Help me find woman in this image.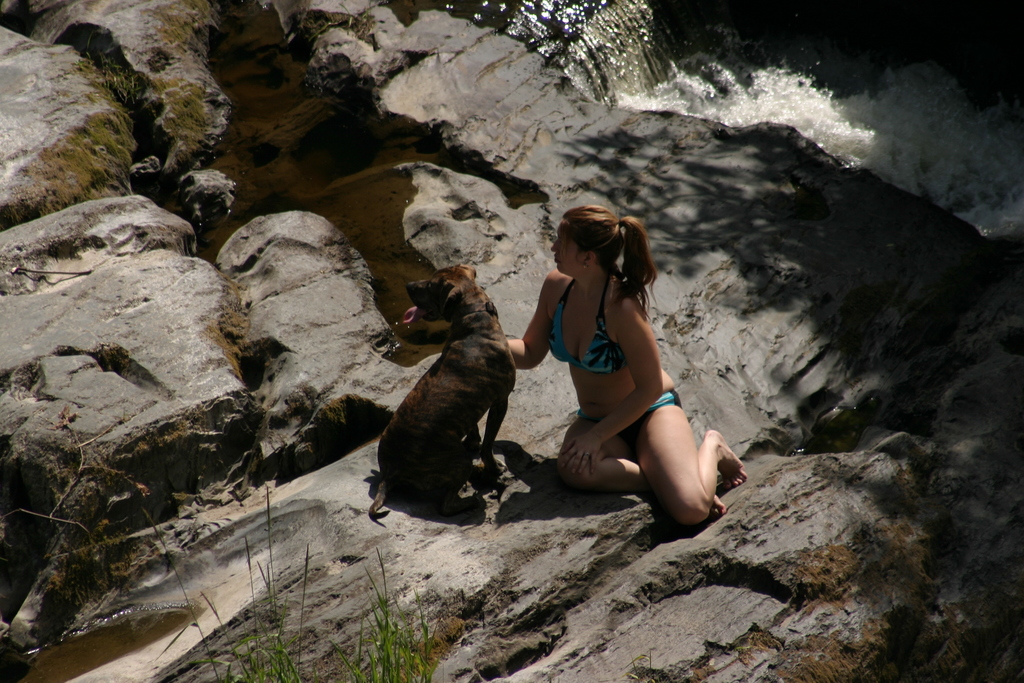
Found it: rect(511, 206, 748, 525).
